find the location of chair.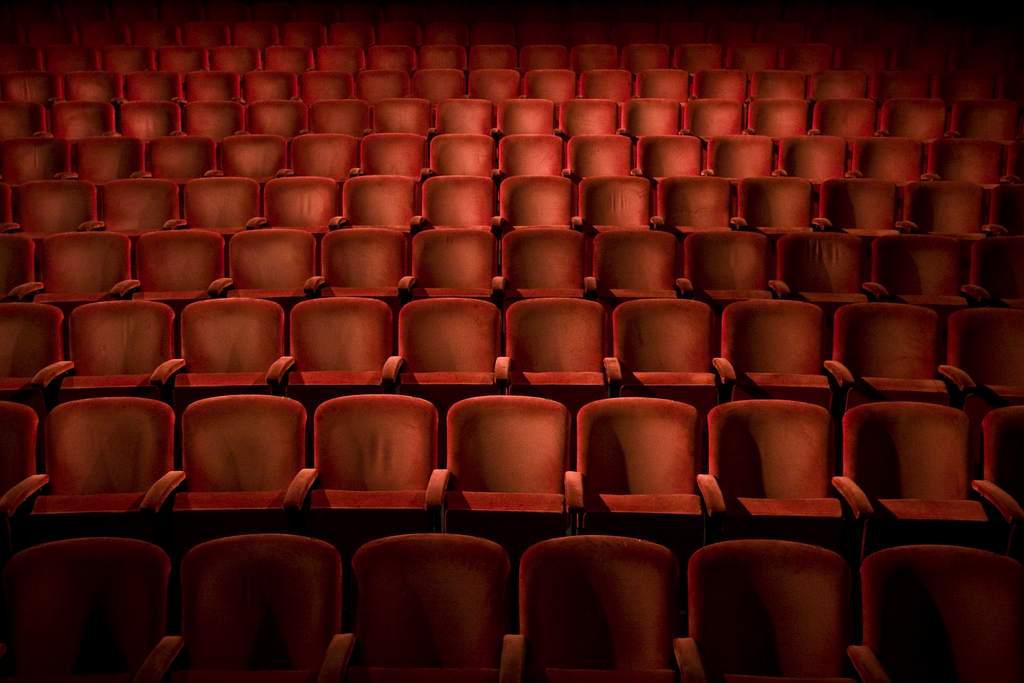
Location: 854, 546, 1023, 682.
